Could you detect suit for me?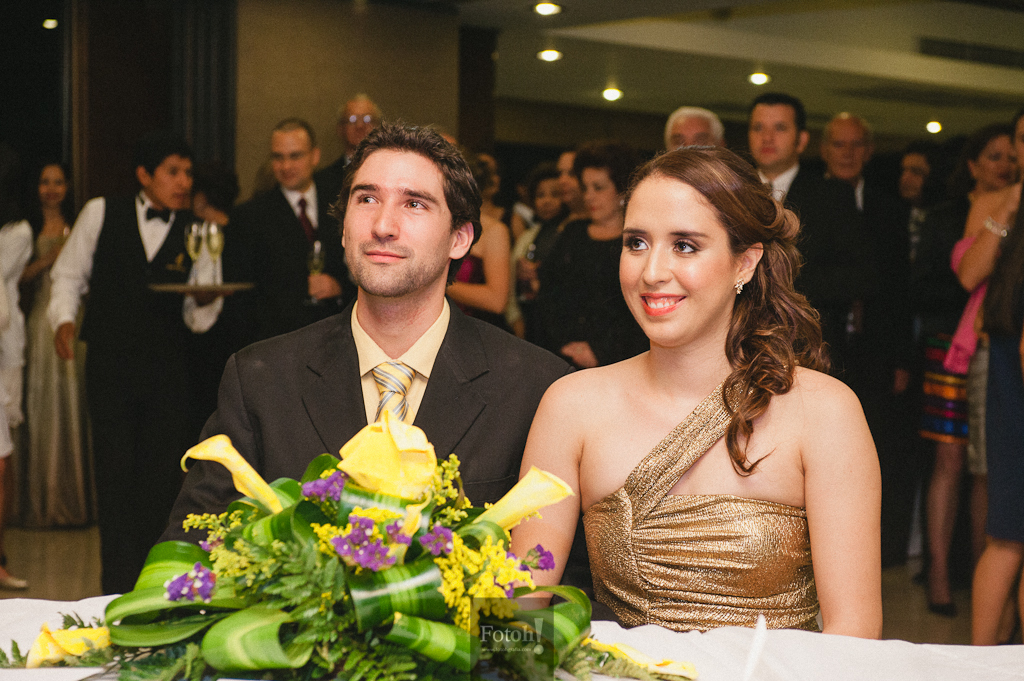
Detection result: (165,298,571,550).
